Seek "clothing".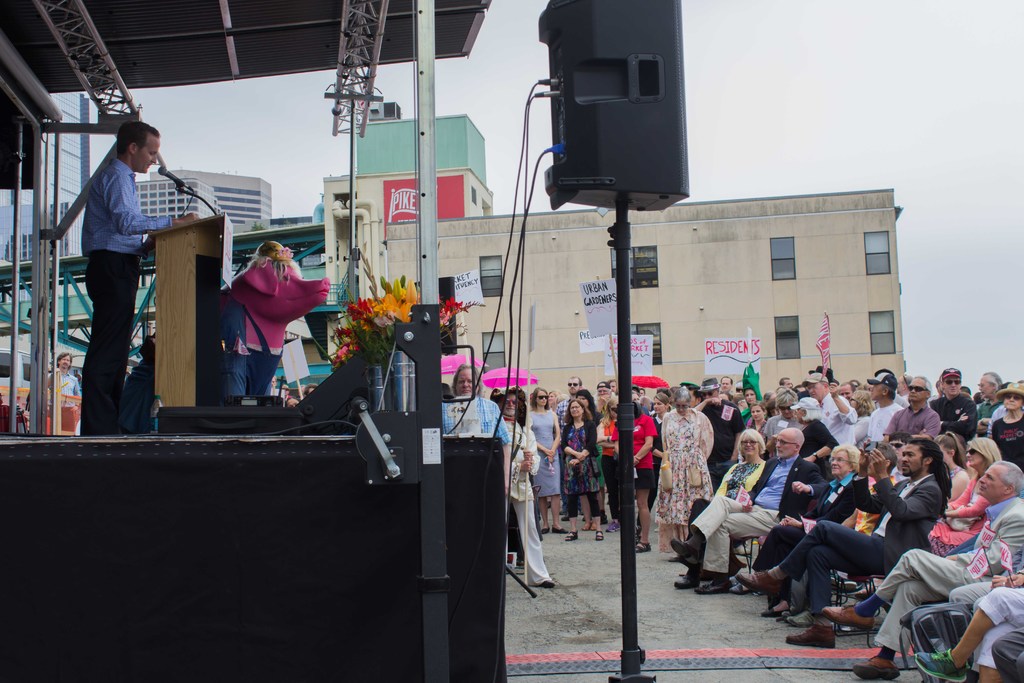
[x1=692, y1=450, x2=829, y2=576].
